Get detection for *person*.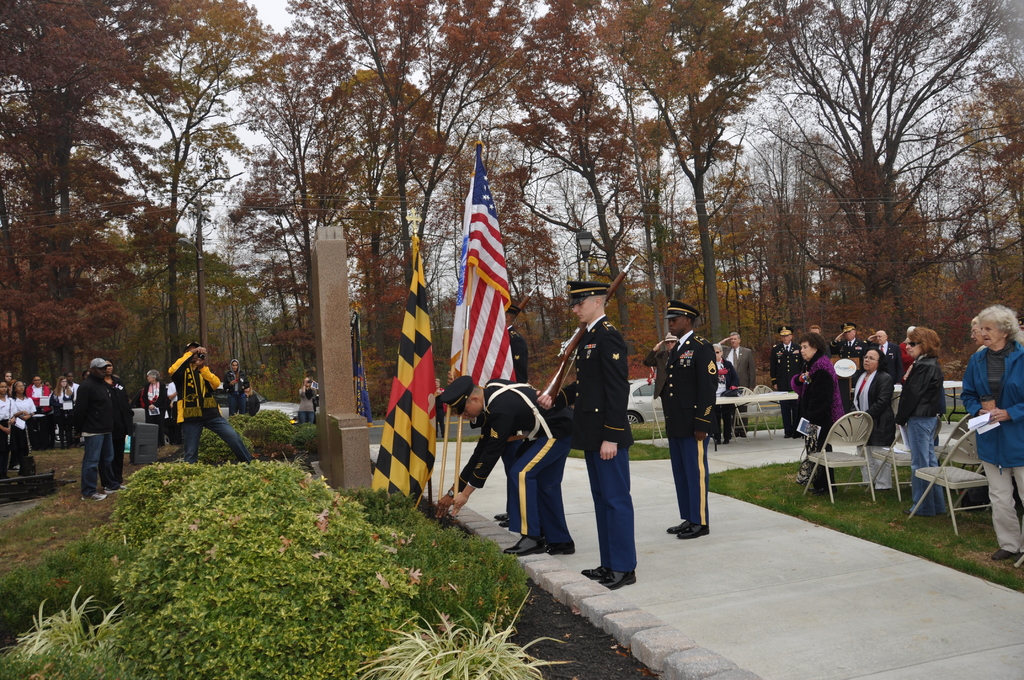
Detection: box=[43, 376, 59, 398].
